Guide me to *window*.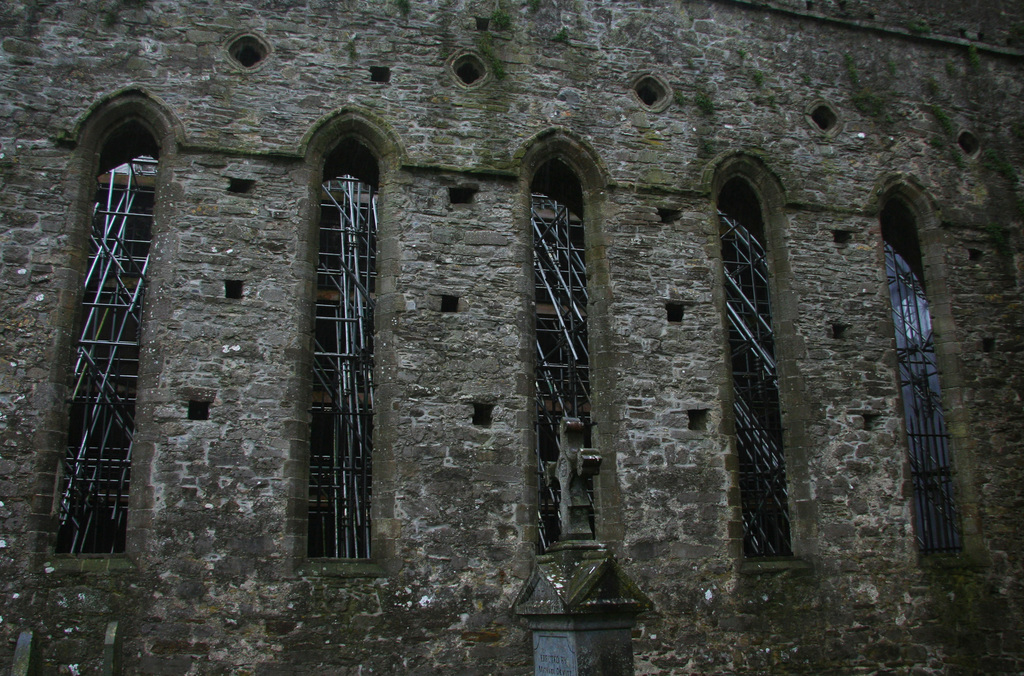
Guidance: {"x1": 47, "y1": 122, "x2": 163, "y2": 562}.
